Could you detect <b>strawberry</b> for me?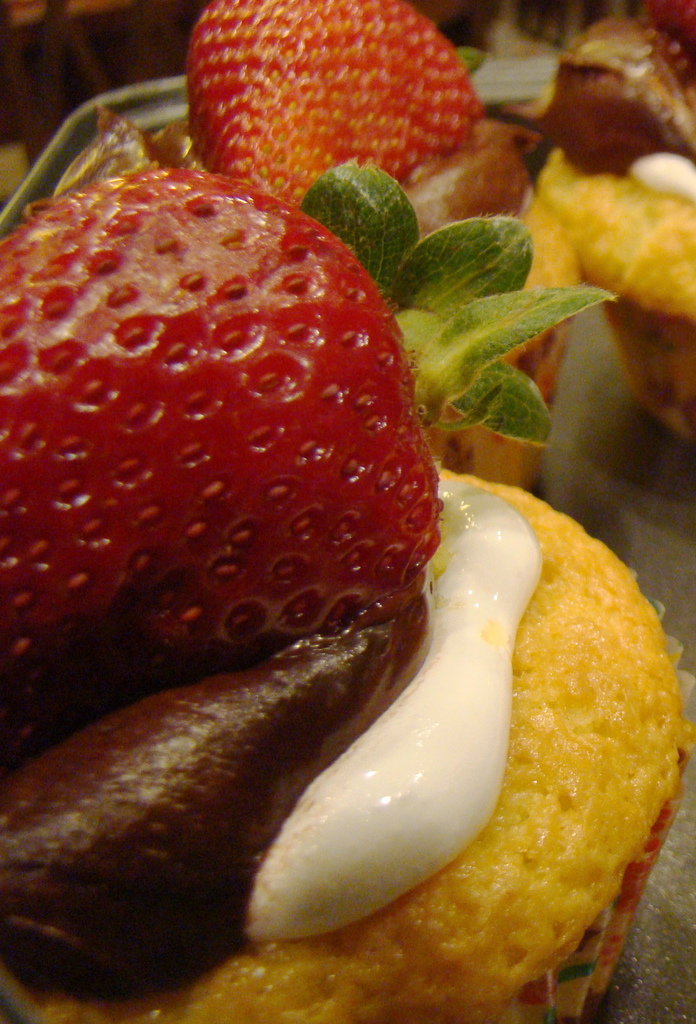
Detection result: [left=0, top=150, right=621, bottom=769].
